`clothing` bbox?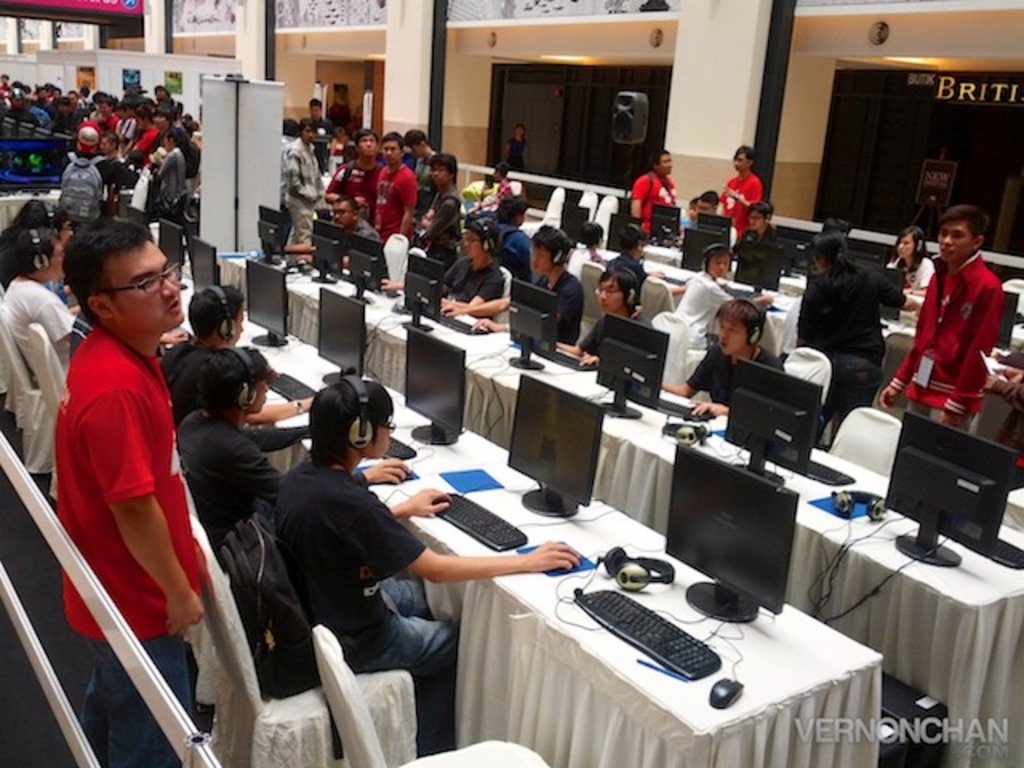
{"x1": 712, "y1": 178, "x2": 760, "y2": 238}
